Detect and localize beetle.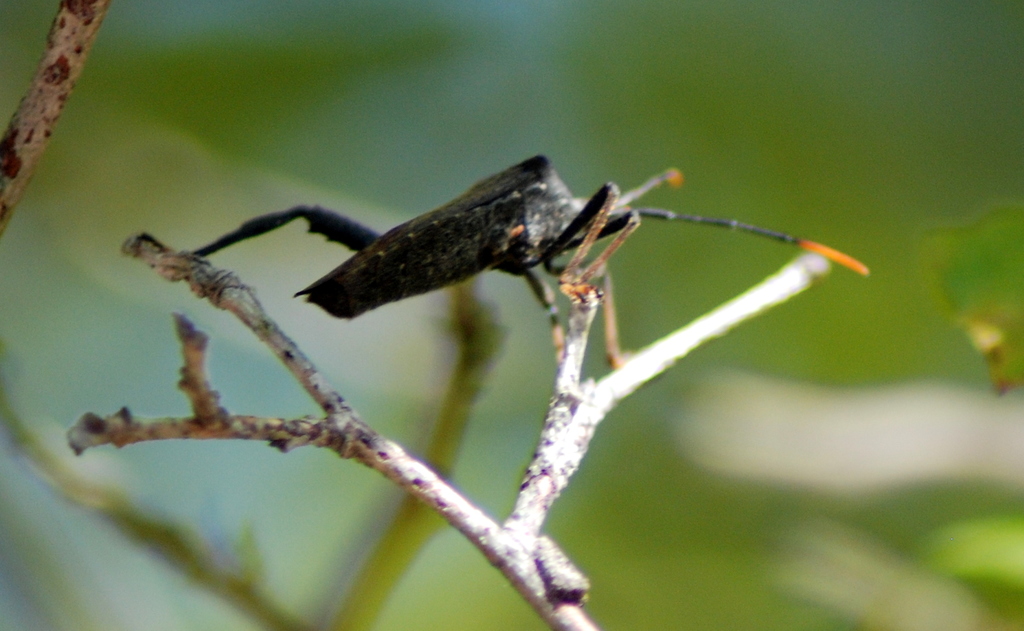
Localized at detection(201, 148, 824, 360).
